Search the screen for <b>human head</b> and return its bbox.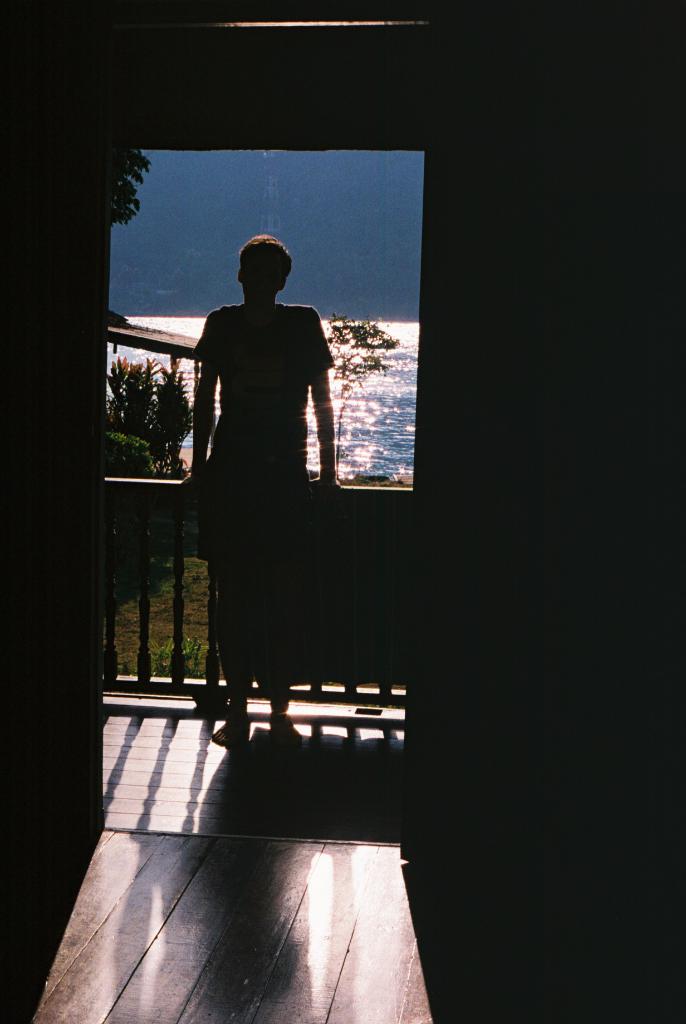
Found: locate(221, 229, 294, 301).
